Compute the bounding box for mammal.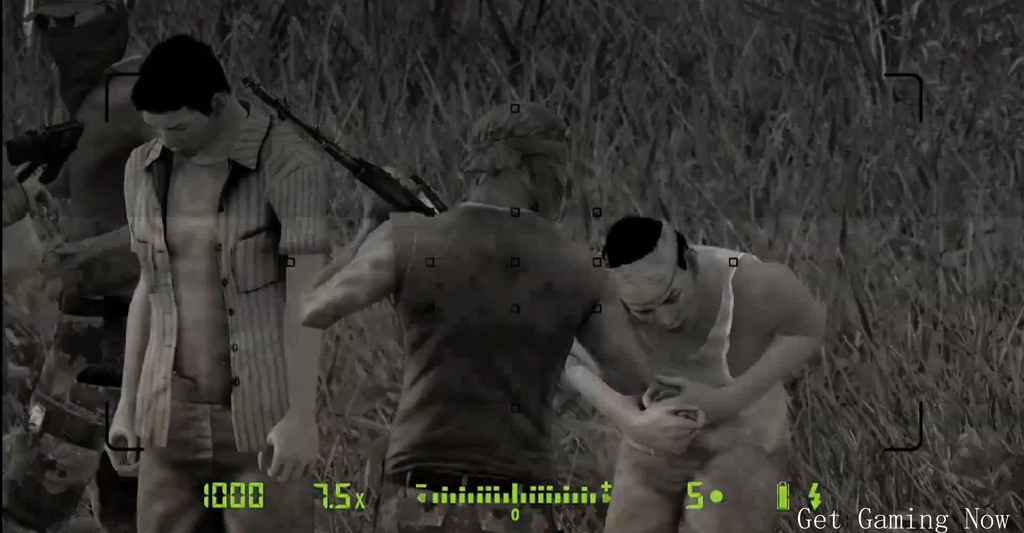
(x1=0, y1=0, x2=152, y2=532).
